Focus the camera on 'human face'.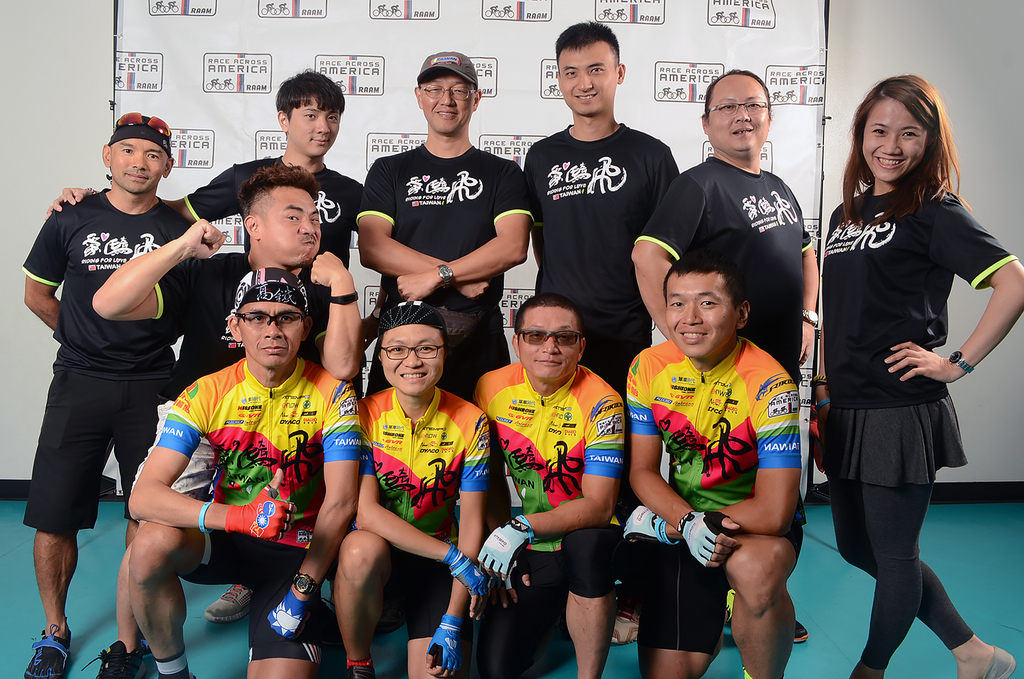
Focus region: (left=235, top=299, right=304, bottom=364).
